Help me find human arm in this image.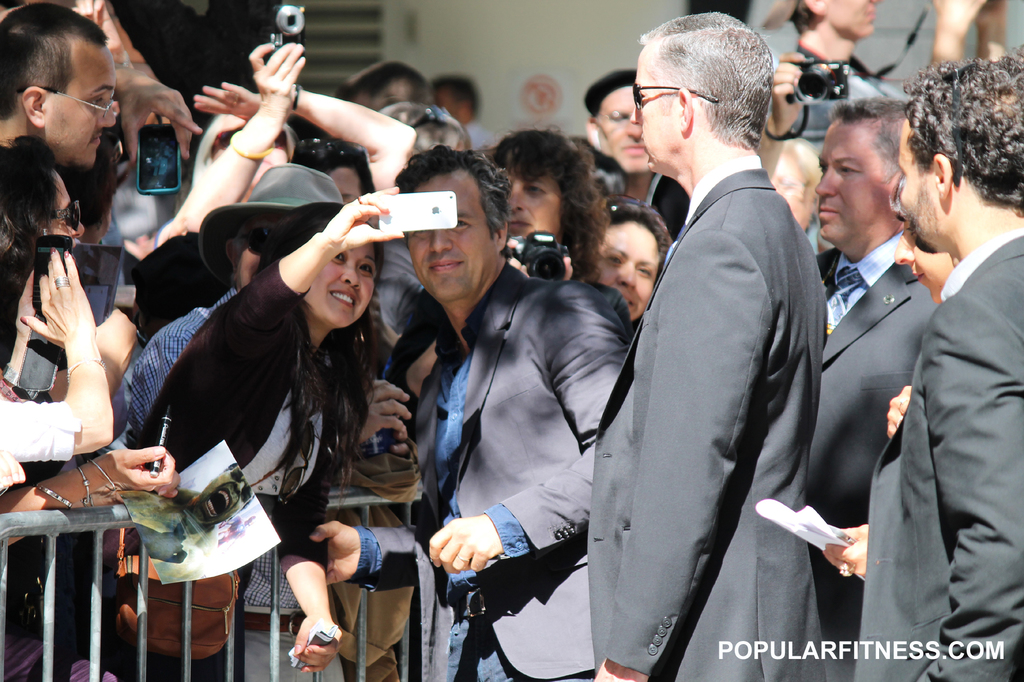
Found it: <box>269,402,345,672</box>.
